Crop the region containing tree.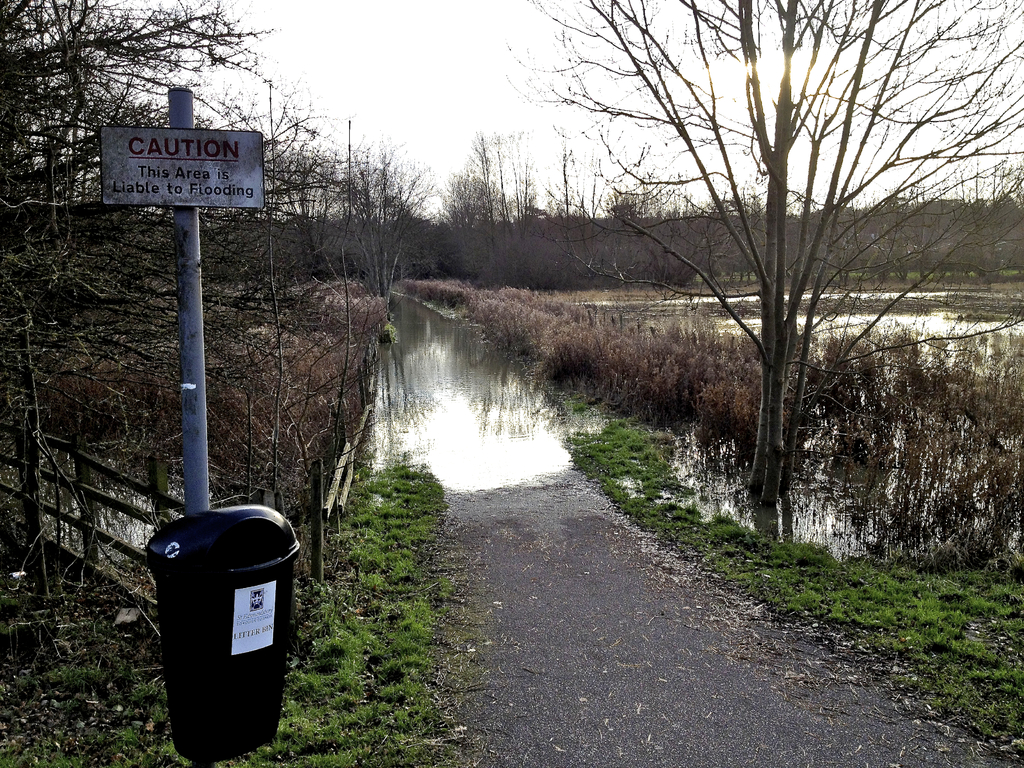
Crop region: x1=444, y1=126, x2=544, y2=286.
